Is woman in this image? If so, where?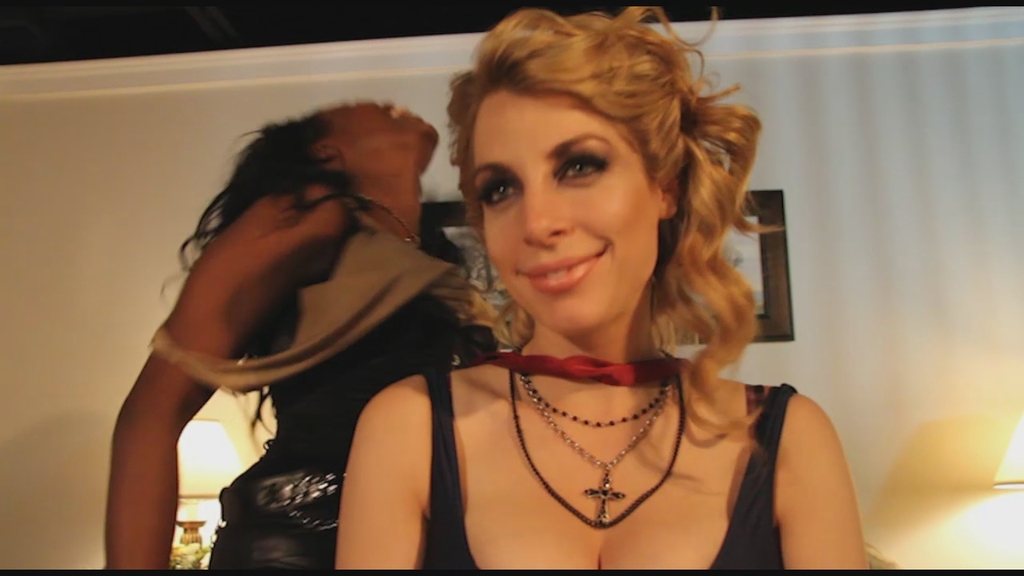
Yes, at region(103, 94, 514, 571).
